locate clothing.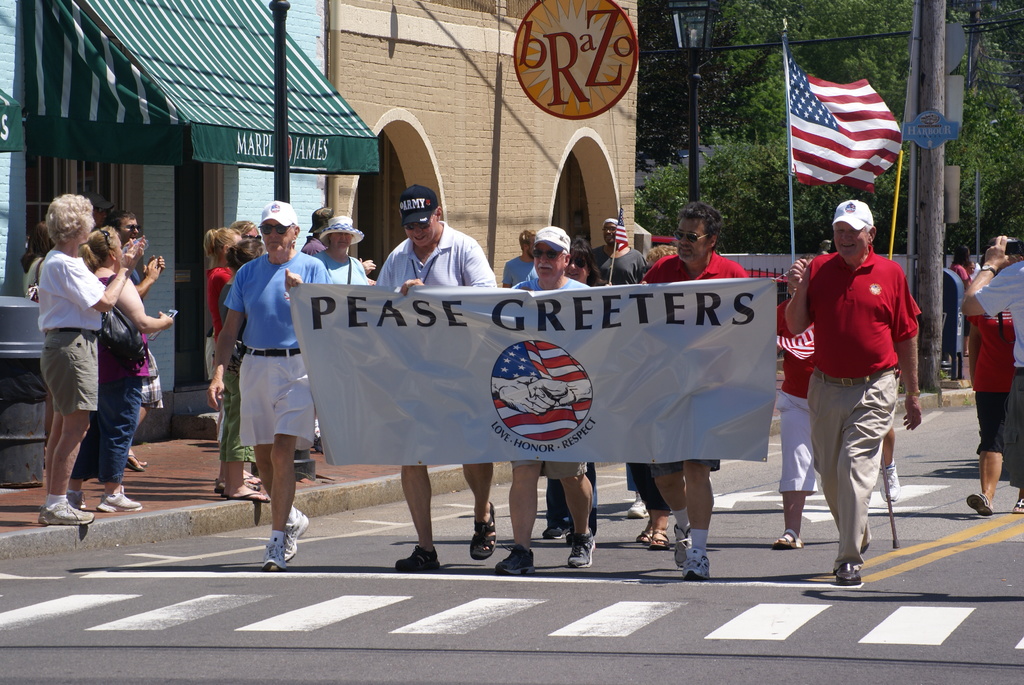
Bounding box: 586:244:647:290.
